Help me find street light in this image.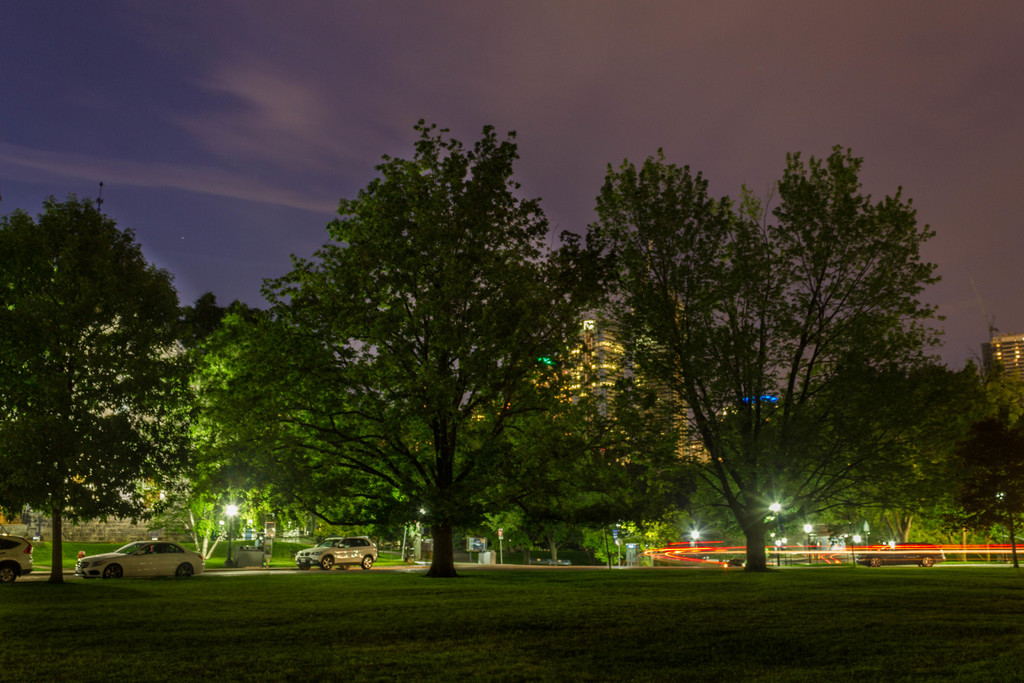
Found it: {"left": 773, "top": 538, "right": 780, "bottom": 570}.
